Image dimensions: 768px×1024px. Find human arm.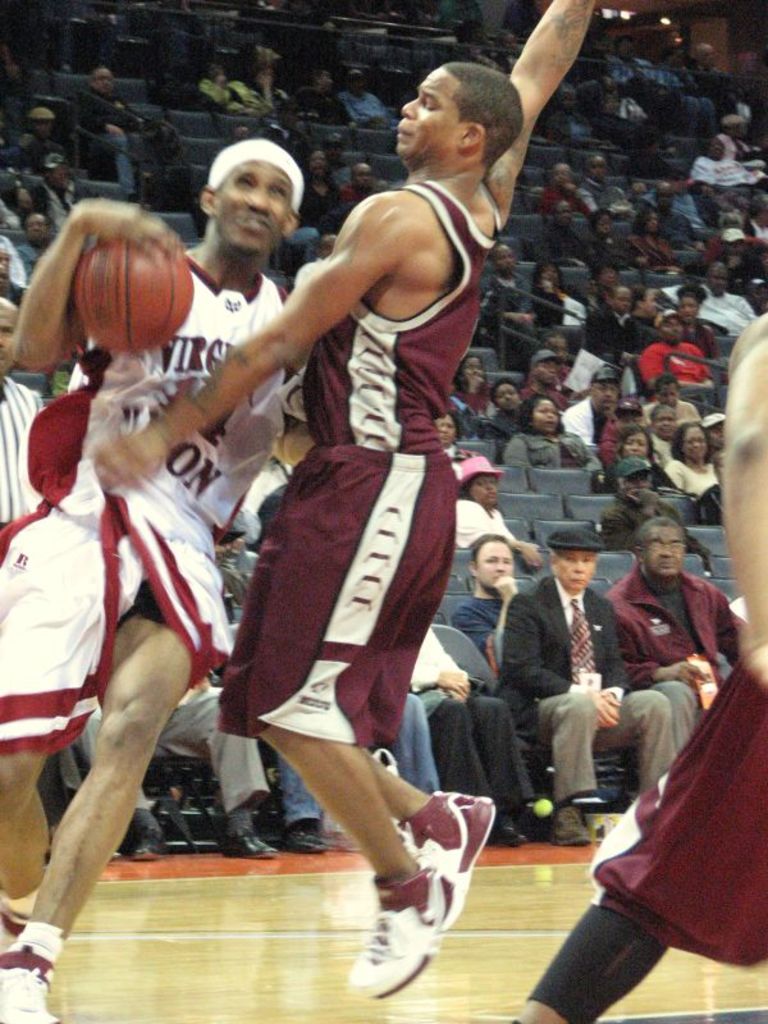
(454,0,626,297).
